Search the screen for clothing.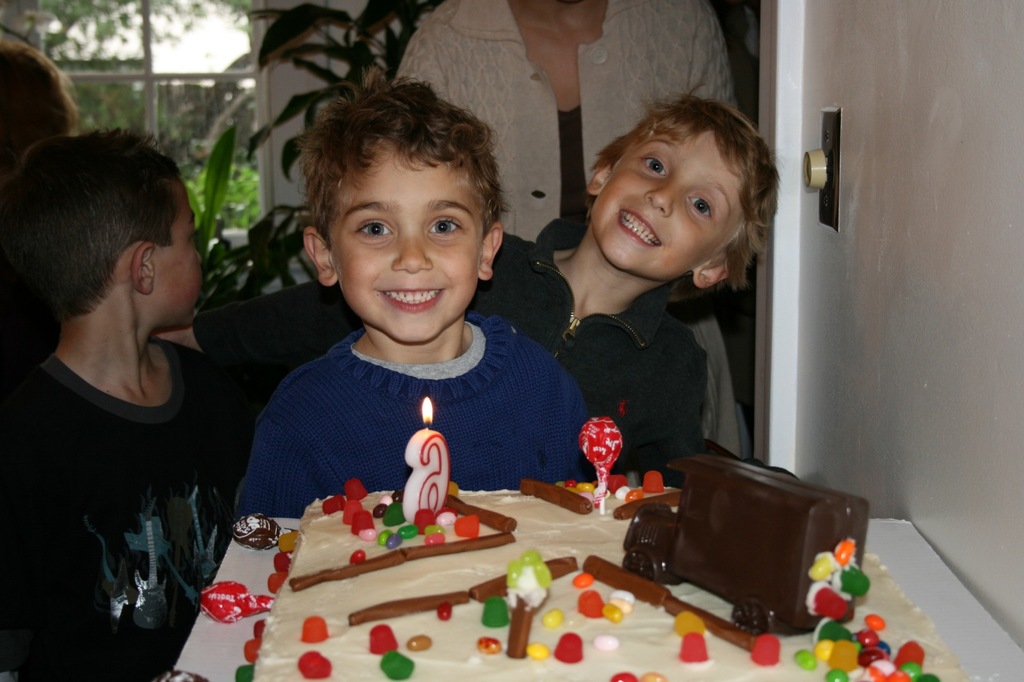
Found at detection(463, 213, 749, 460).
